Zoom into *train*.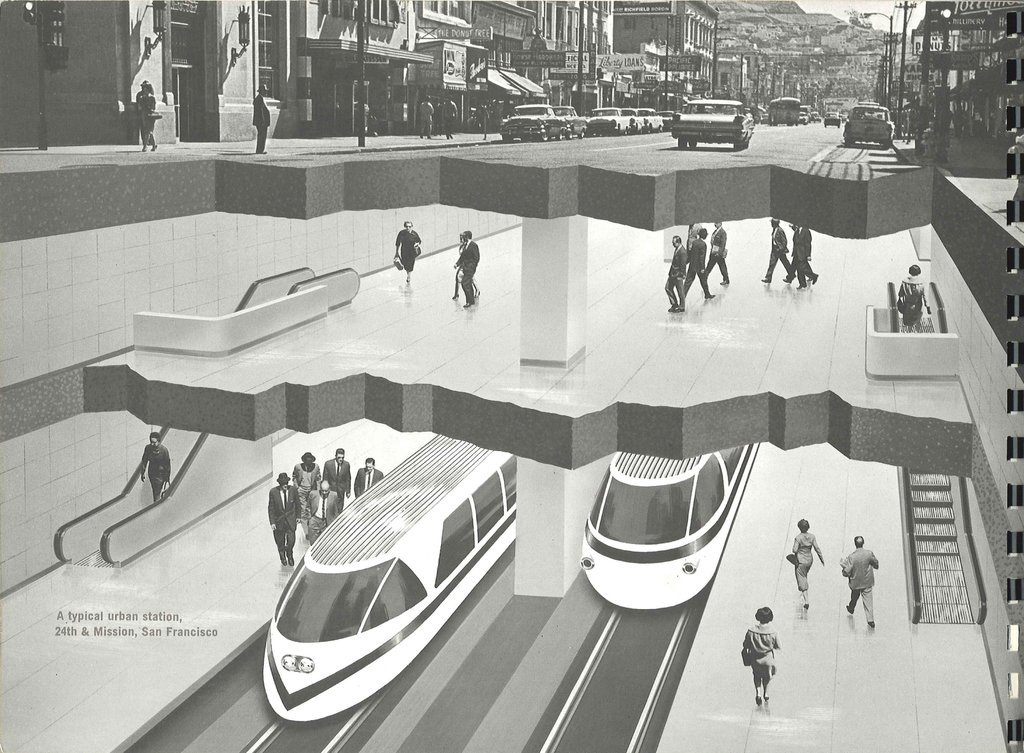
Zoom target: left=582, top=443, right=754, bottom=605.
